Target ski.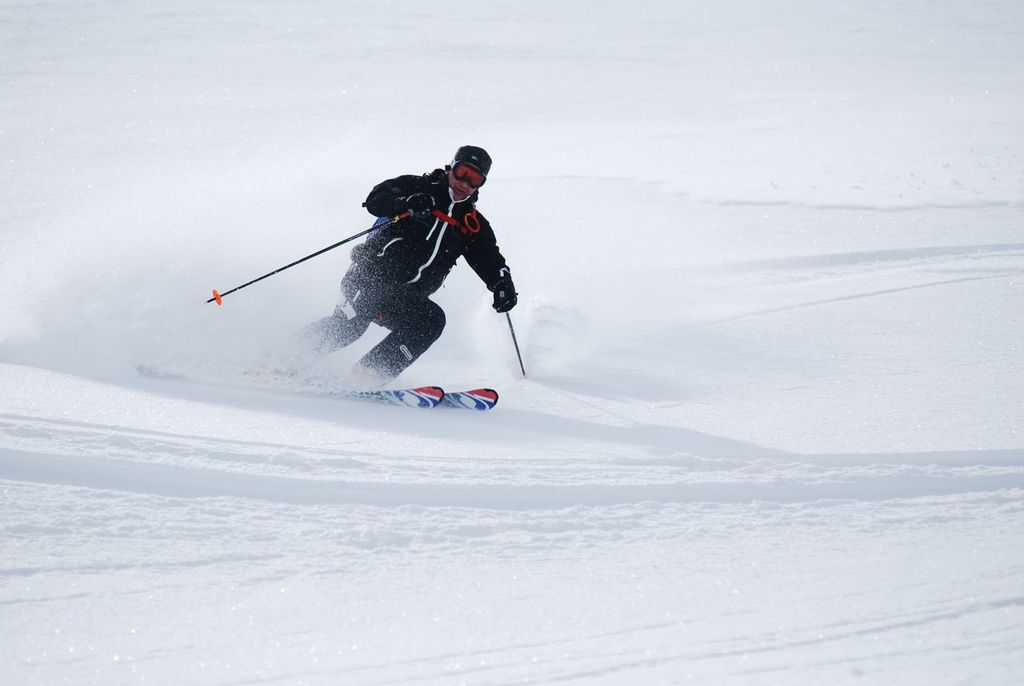
Target region: (132,352,452,409).
